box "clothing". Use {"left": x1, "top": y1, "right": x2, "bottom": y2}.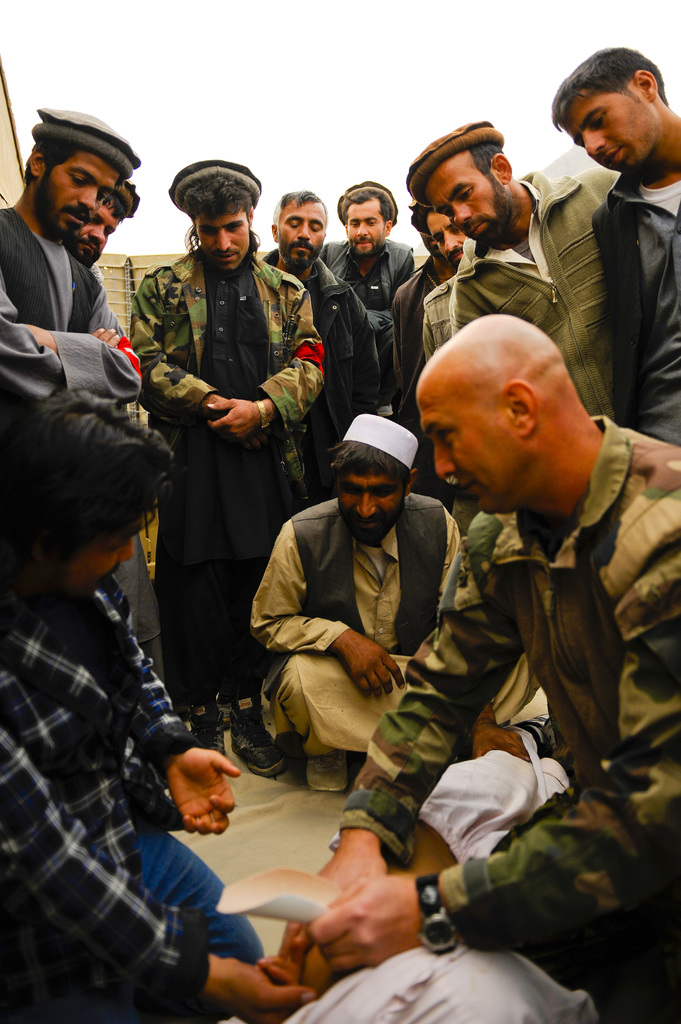
{"left": 607, "top": 194, "right": 680, "bottom": 438}.
